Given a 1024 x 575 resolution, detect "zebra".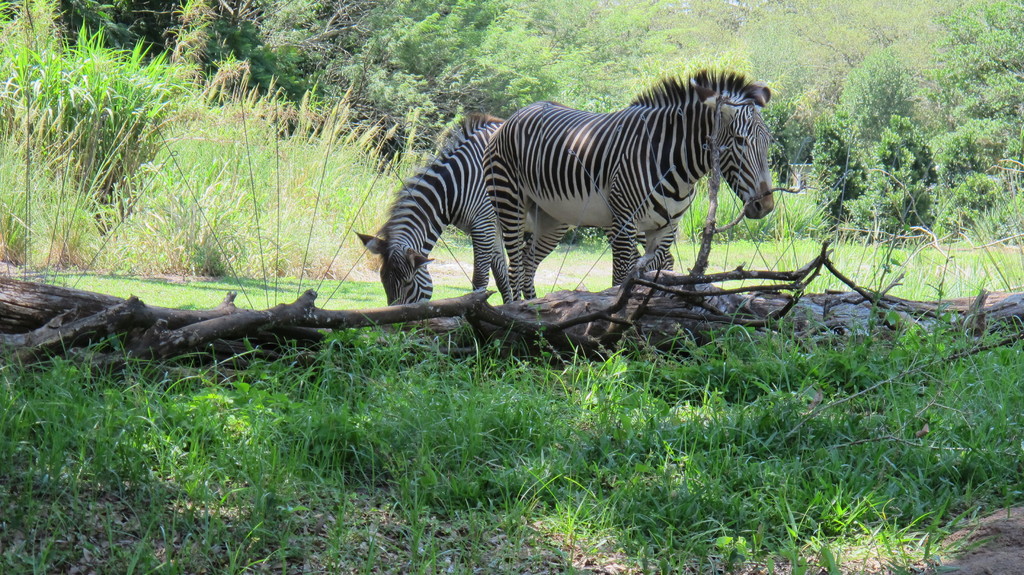
350, 111, 572, 305.
